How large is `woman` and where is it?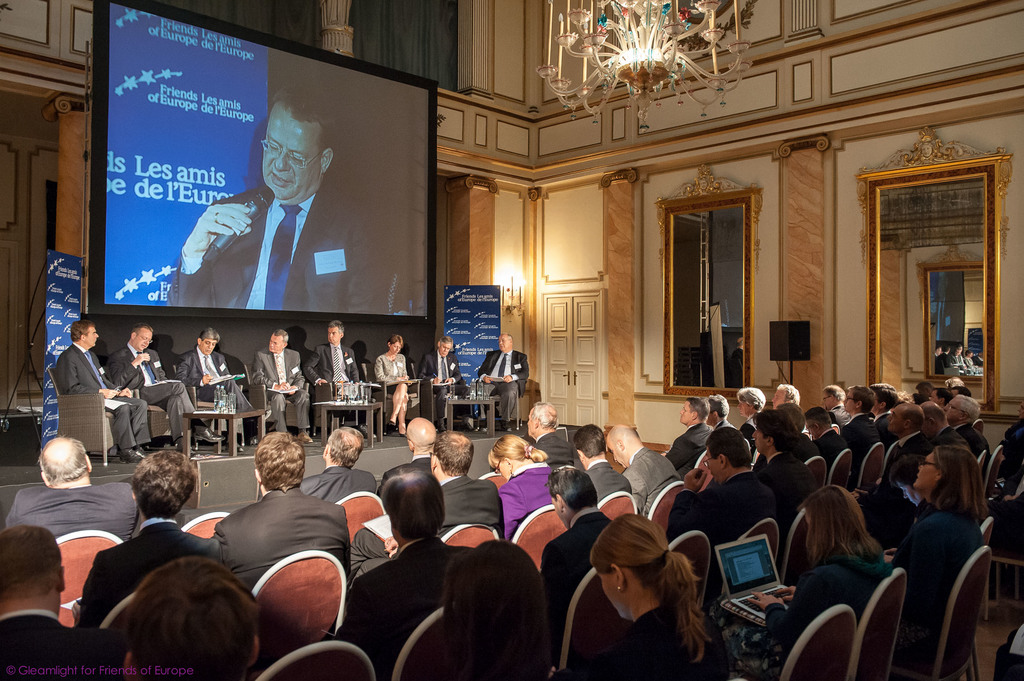
Bounding box: <box>725,481,893,680</box>.
